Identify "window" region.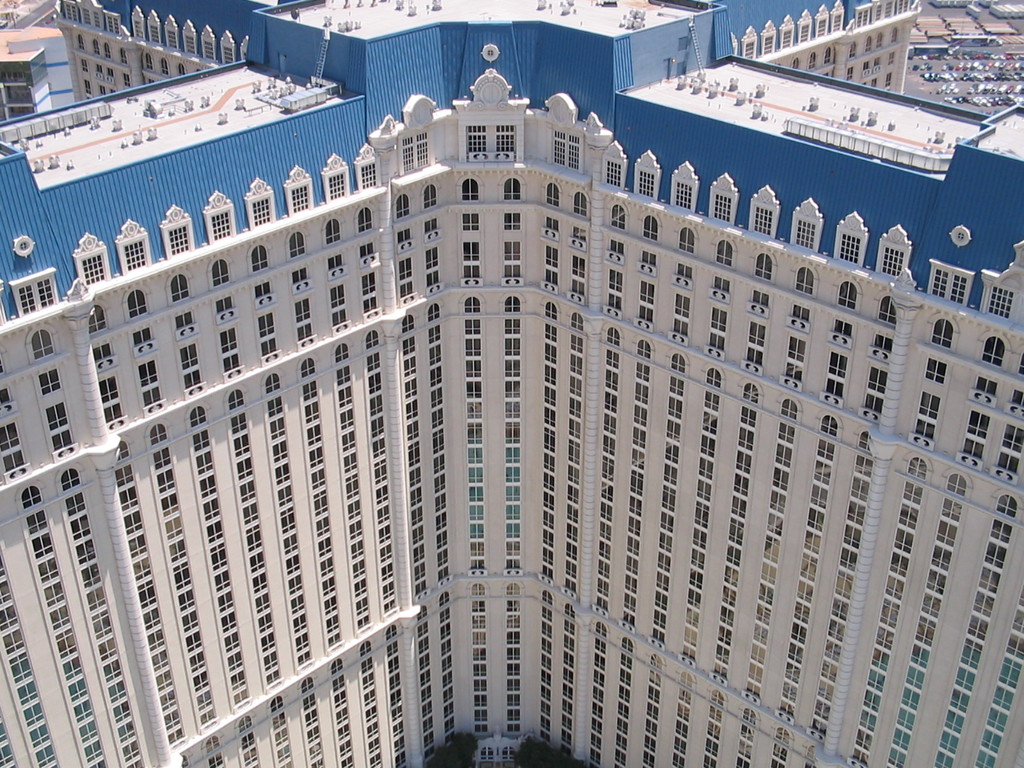
Region: [650,628,664,643].
